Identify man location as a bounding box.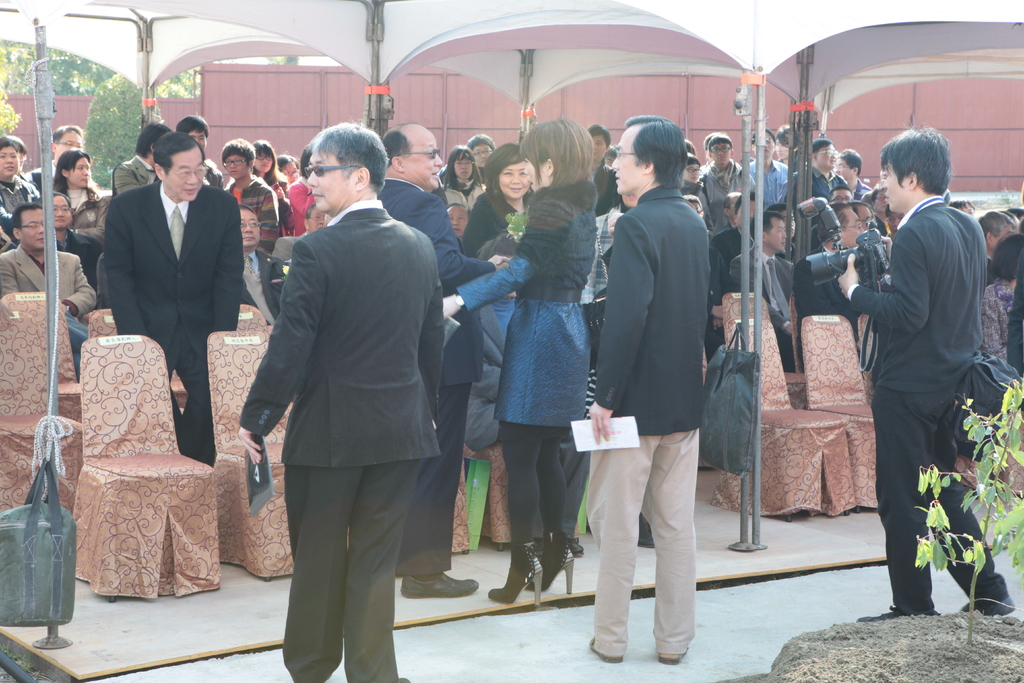
Rect(103, 134, 244, 457).
